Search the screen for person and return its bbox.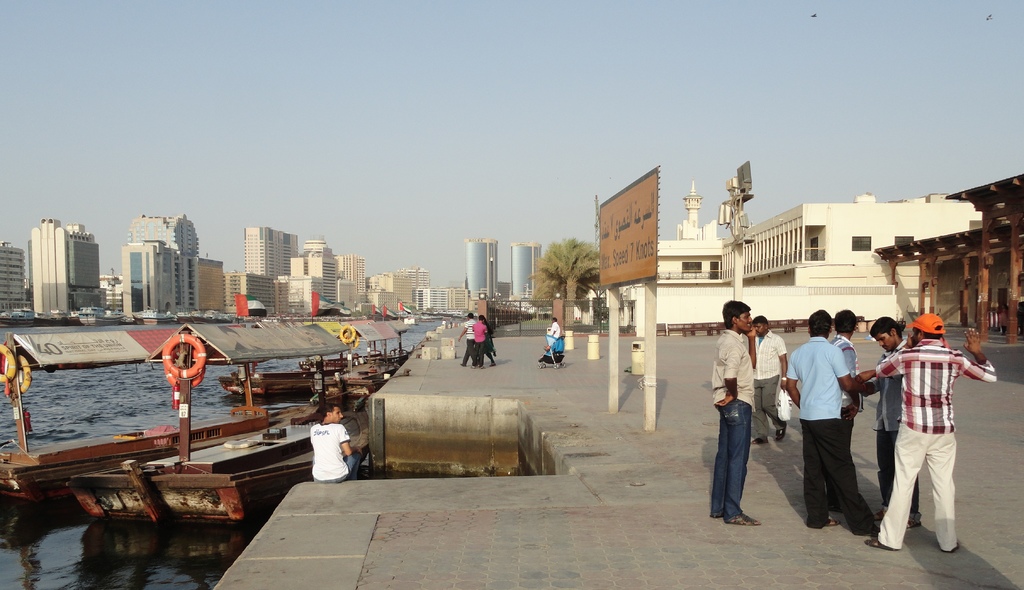
Found: box=[799, 298, 867, 537].
